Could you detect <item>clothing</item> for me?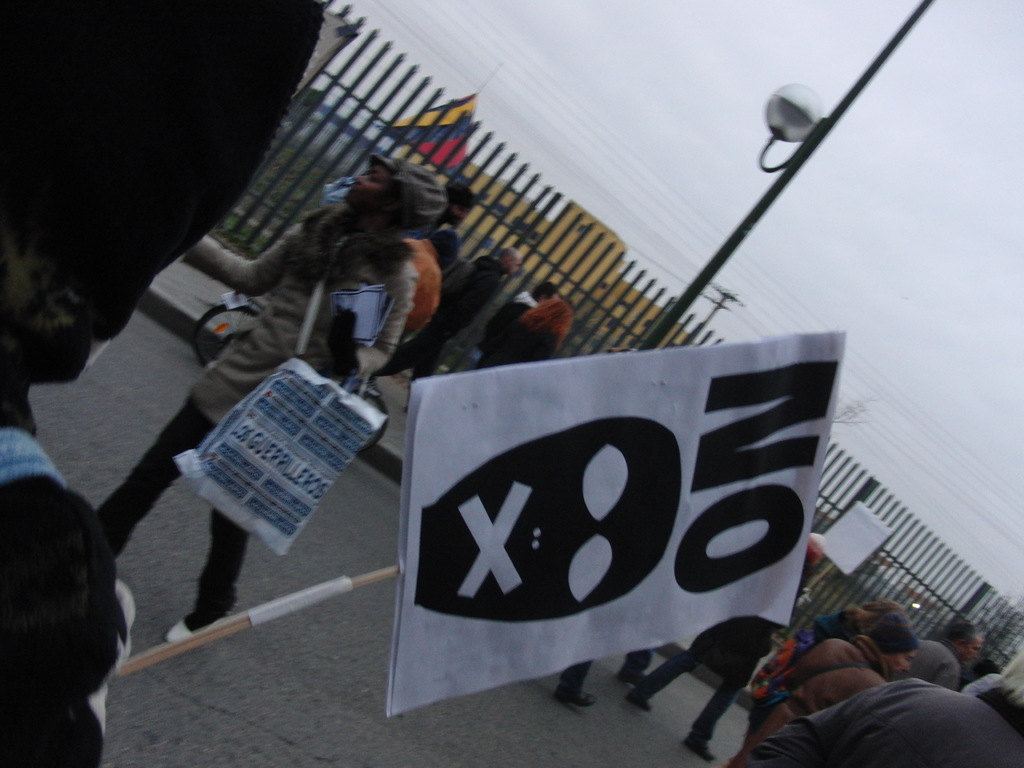
Detection result: box(0, 341, 133, 765).
